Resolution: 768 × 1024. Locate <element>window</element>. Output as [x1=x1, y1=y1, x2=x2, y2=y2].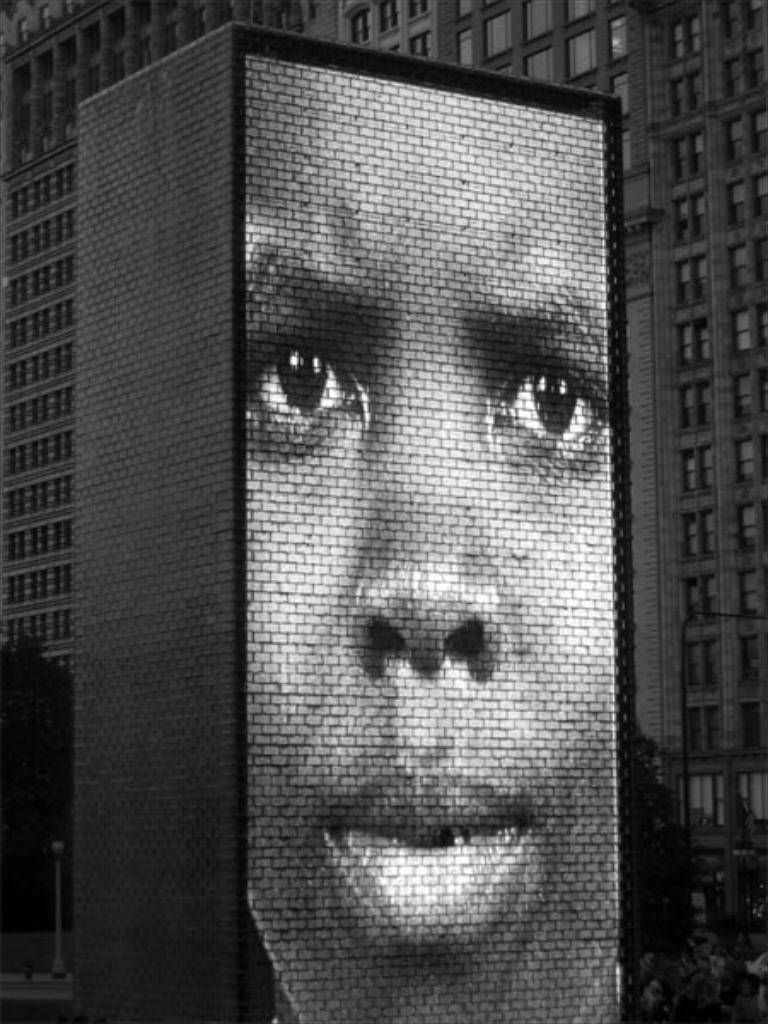
[x1=7, y1=280, x2=34, y2=307].
